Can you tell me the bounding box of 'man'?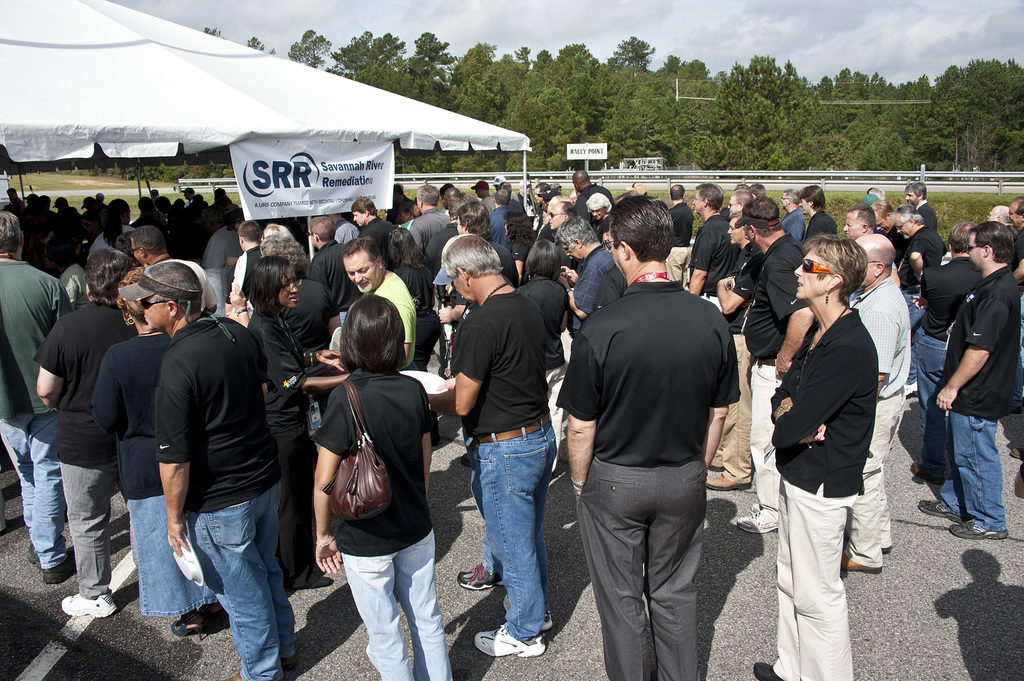
Rect(866, 202, 911, 272).
